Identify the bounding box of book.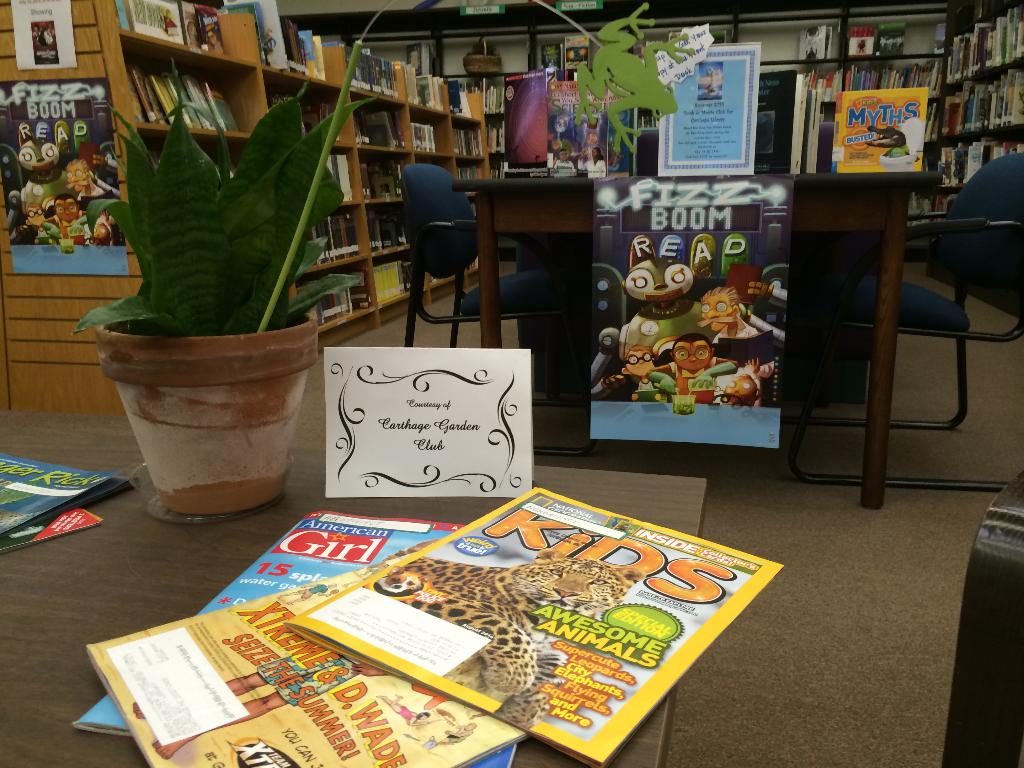
select_region(84, 546, 524, 767).
